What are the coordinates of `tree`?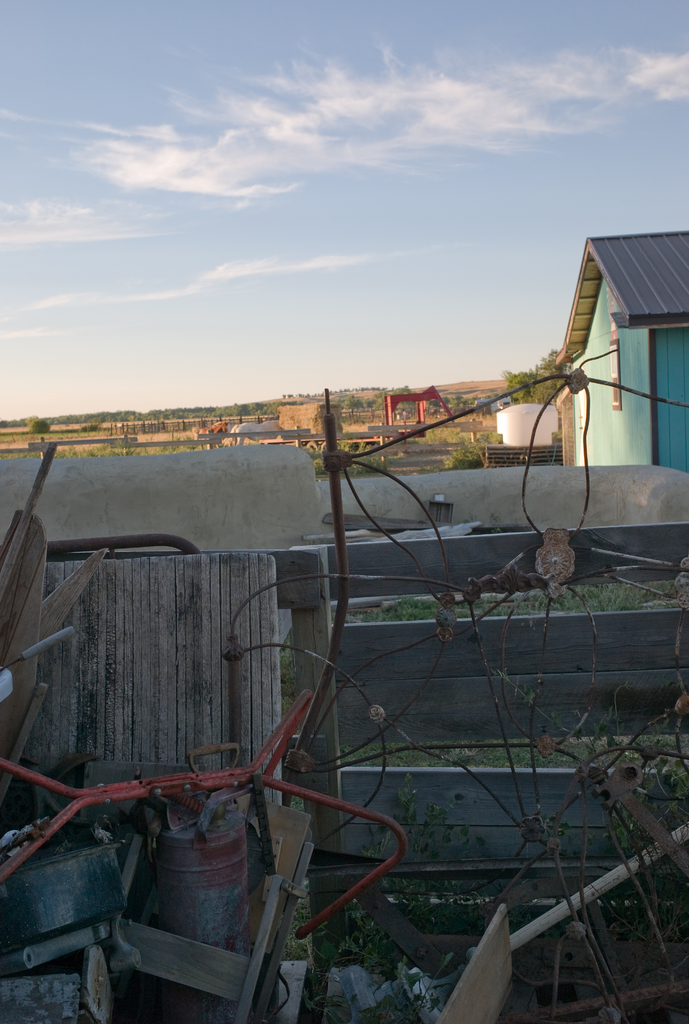
{"x1": 328, "y1": 385, "x2": 416, "y2": 424}.
